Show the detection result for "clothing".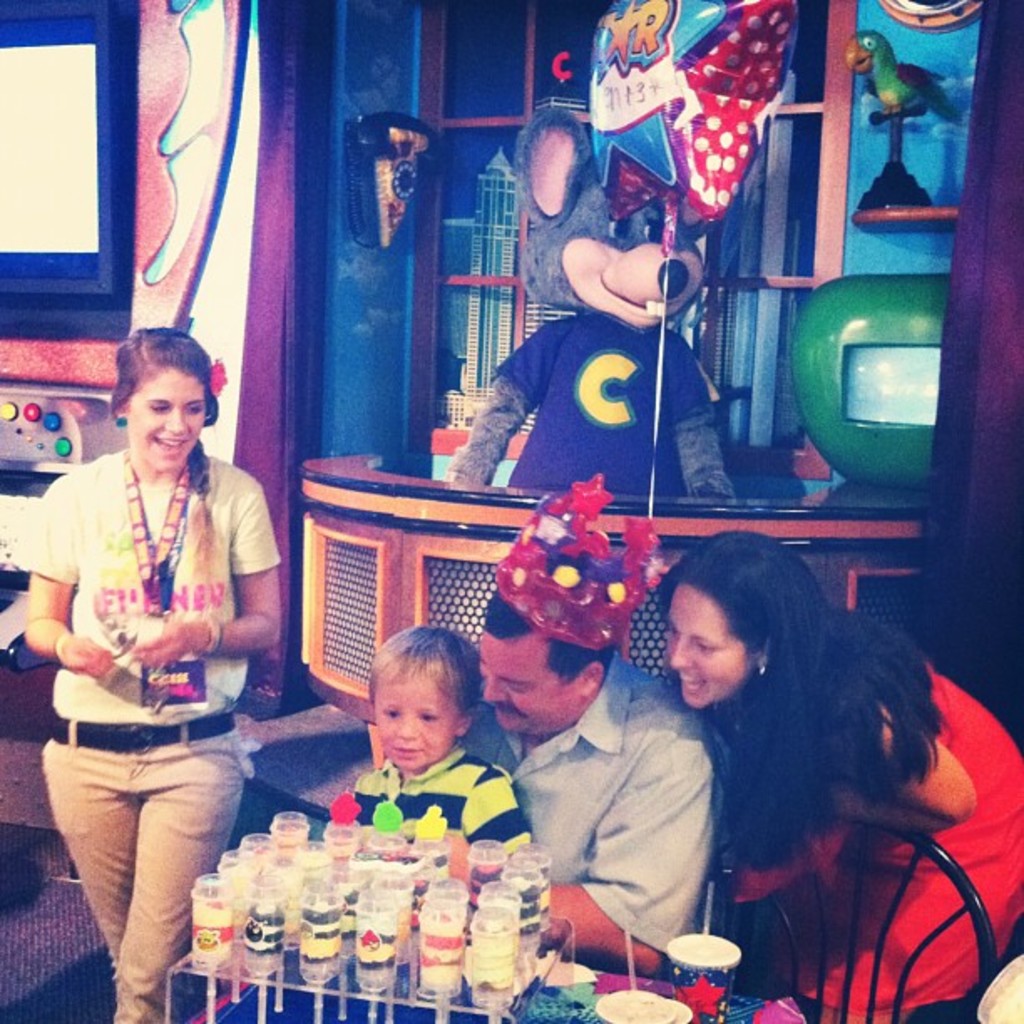
[460, 654, 724, 957].
